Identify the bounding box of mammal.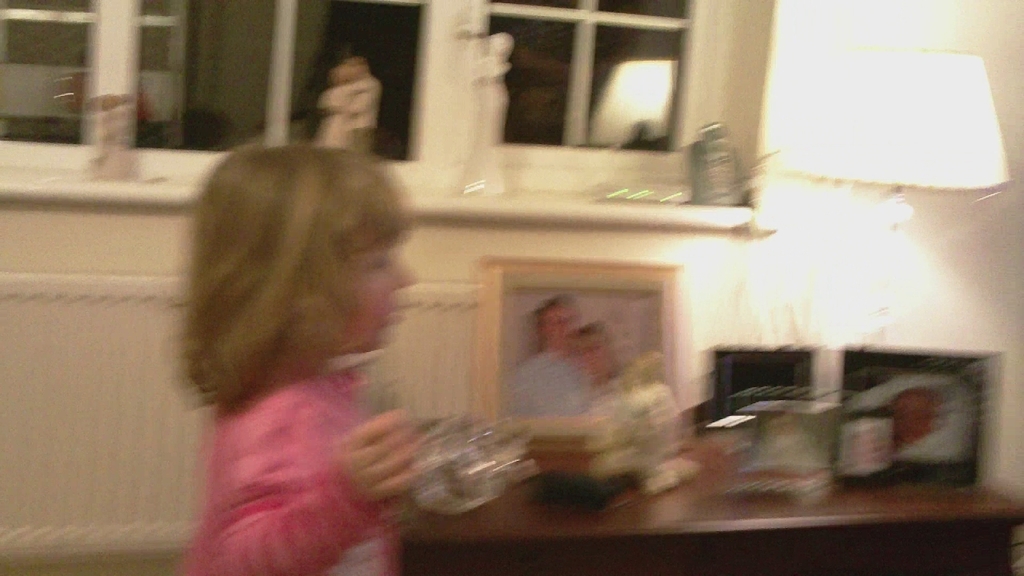
BBox(143, 154, 476, 572).
